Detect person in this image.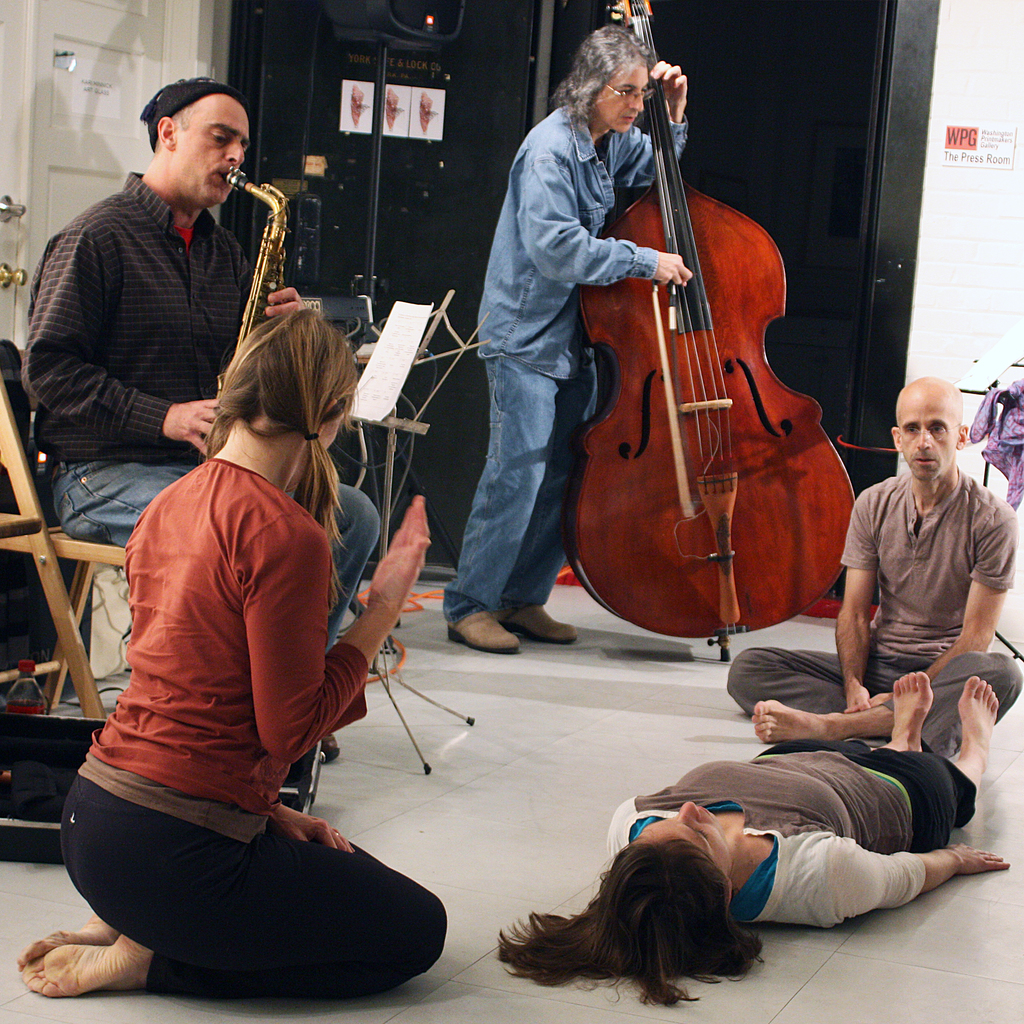
Detection: (726,374,1023,757).
